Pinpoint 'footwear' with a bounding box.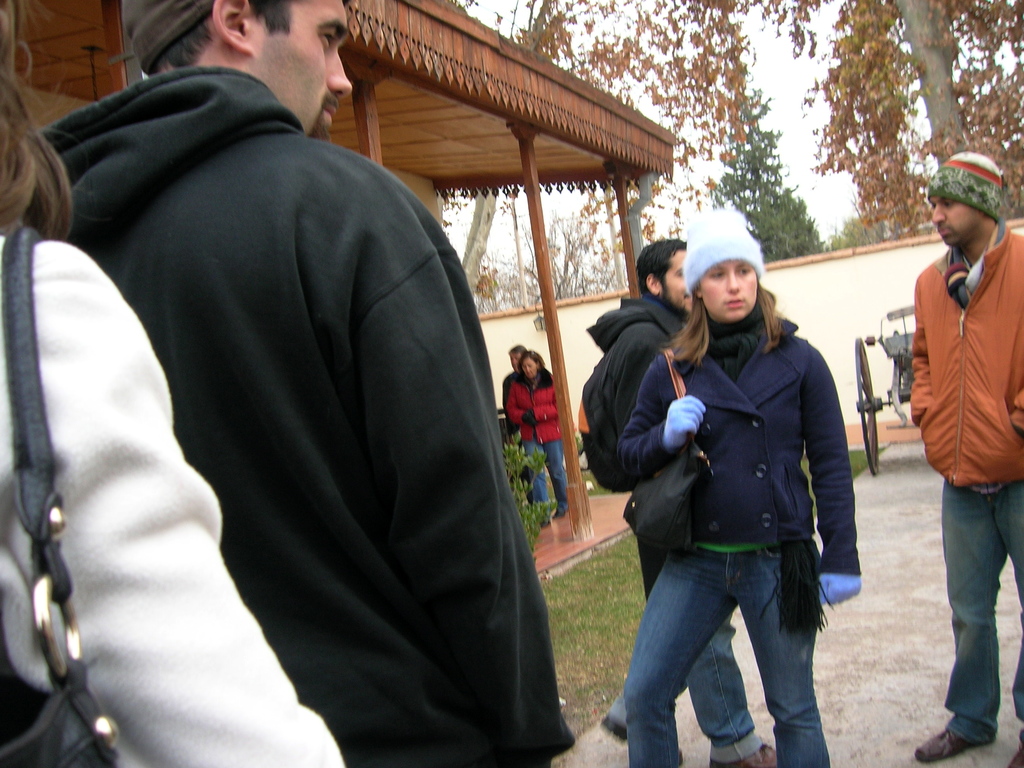
bbox=(597, 713, 684, 767).
